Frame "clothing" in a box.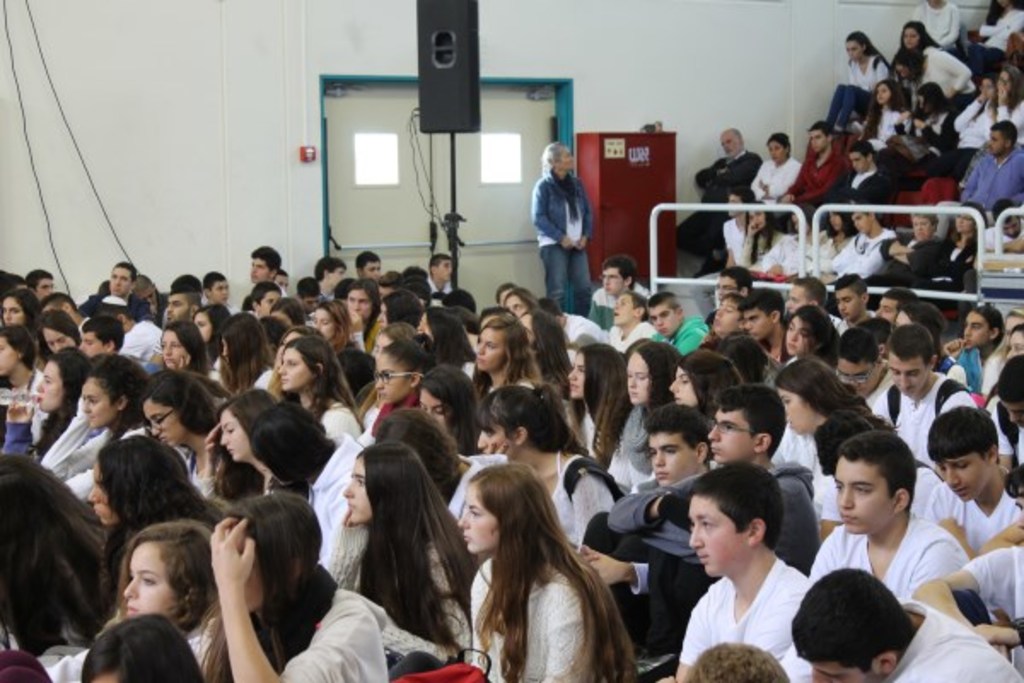
left=676, top=546, right=847, bottom=676.
